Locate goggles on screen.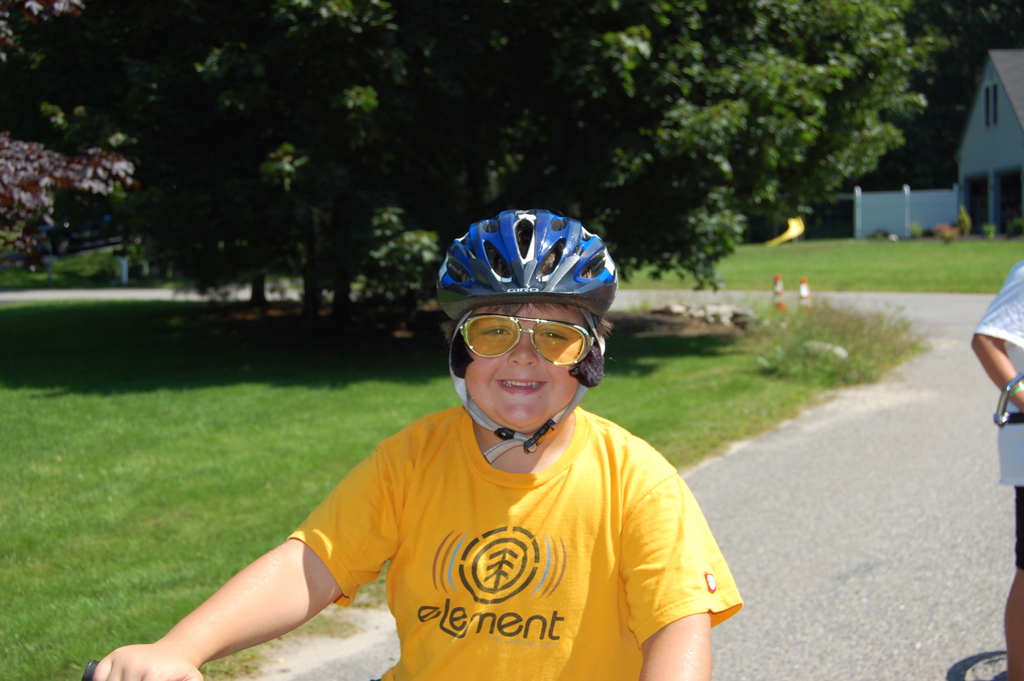
On screen at [444,306,612,373].
